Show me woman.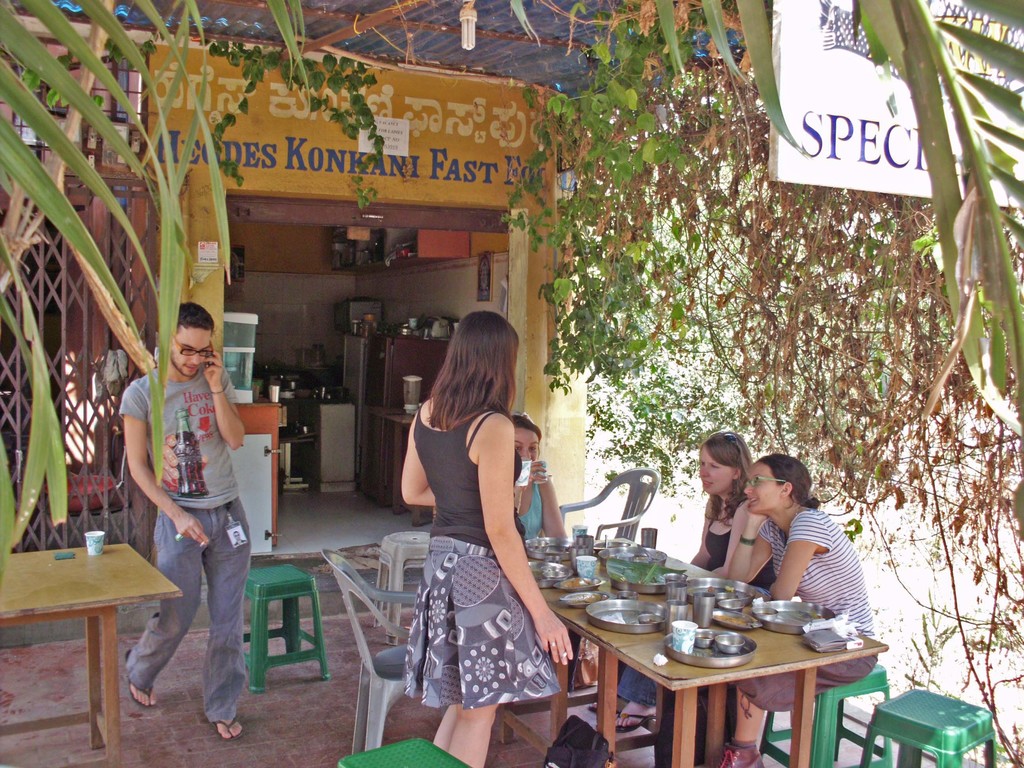
woman is here: <box>671,429,758,588</box>.
